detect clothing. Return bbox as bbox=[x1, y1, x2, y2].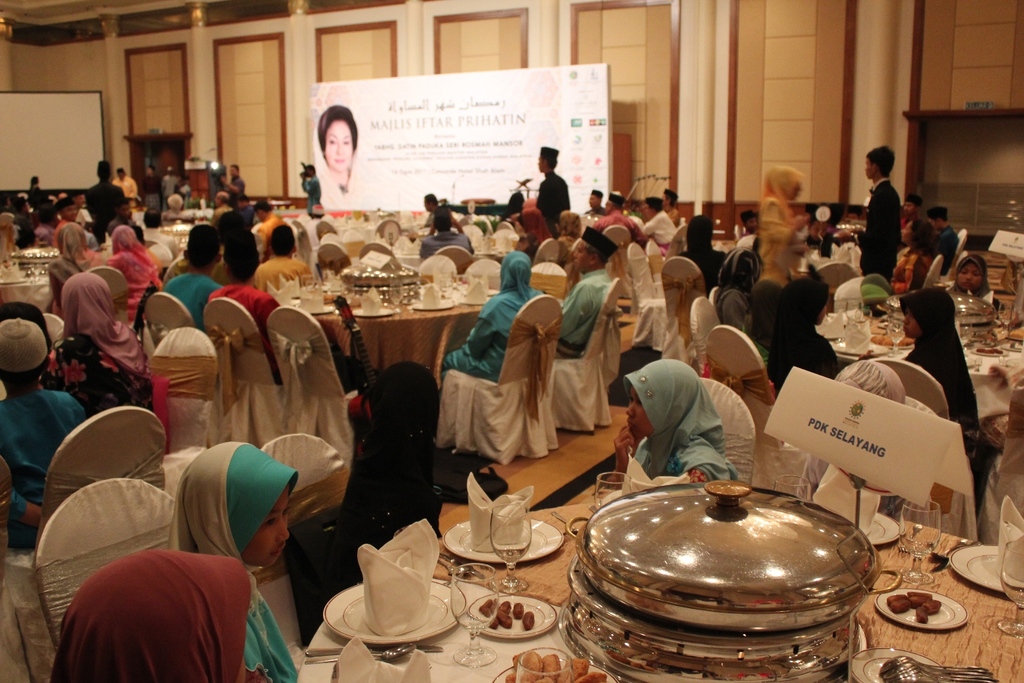
bbox=[900, 218, 919, 231].
